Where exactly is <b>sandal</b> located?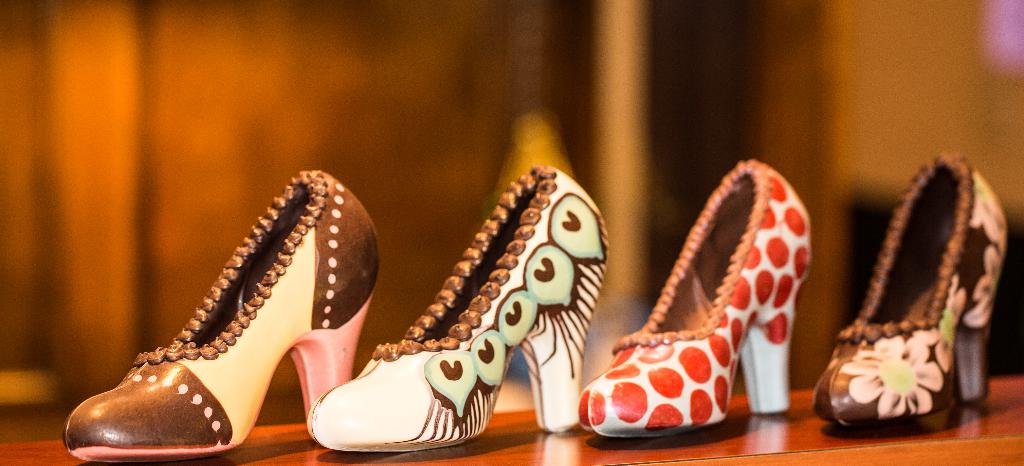
Its bounding box is detection(303, 163, 610, 458).
